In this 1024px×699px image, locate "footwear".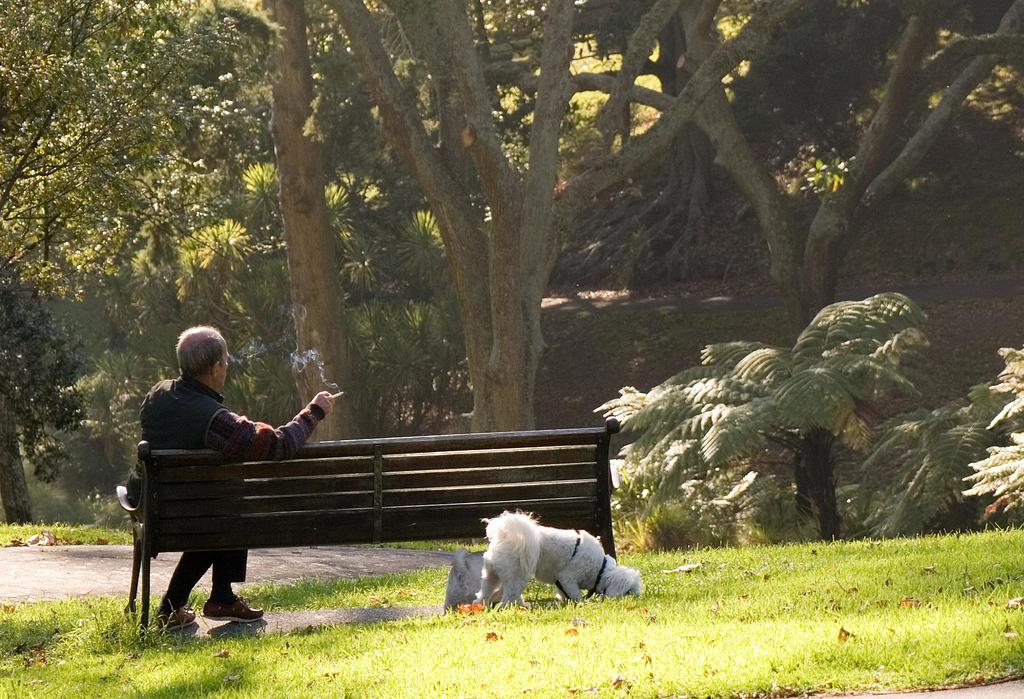
Bounding box: x1=202 y1=591 x2=269 y2=623.
